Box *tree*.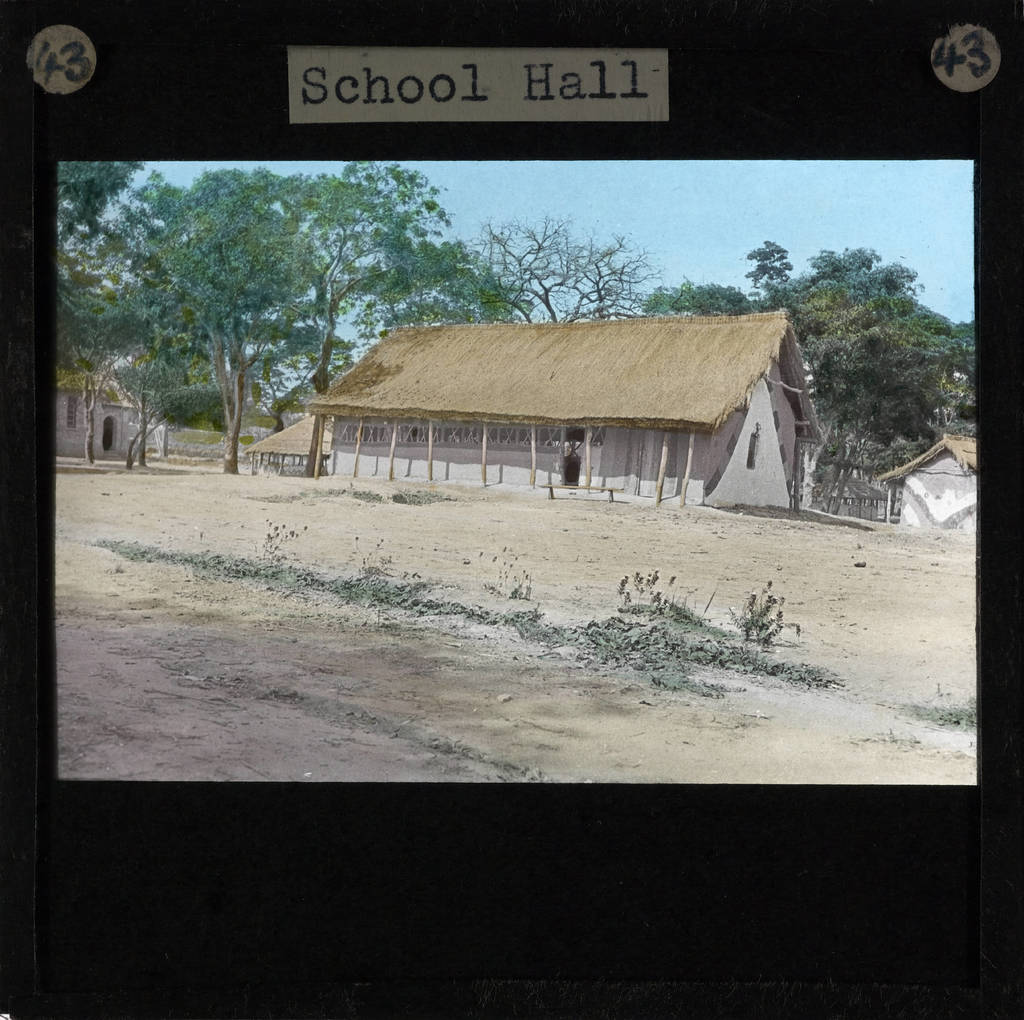
[483,201,664,330].
